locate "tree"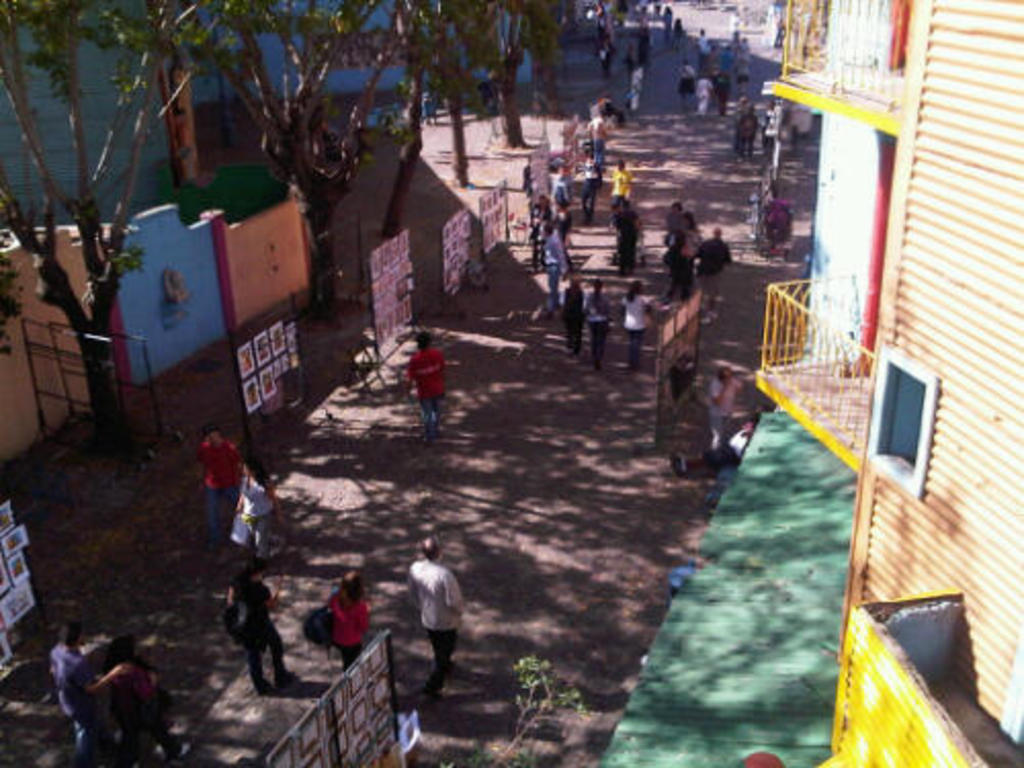
137/0/457/332
